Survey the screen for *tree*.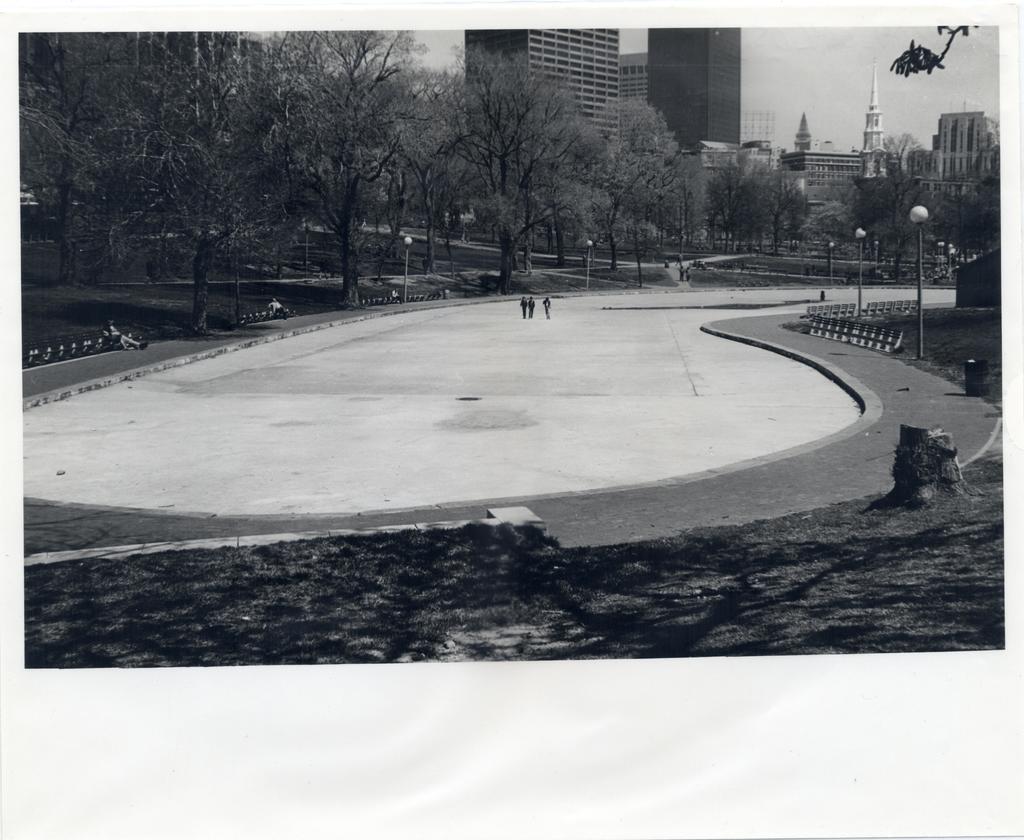
Survey found: 132/27/276/337.
